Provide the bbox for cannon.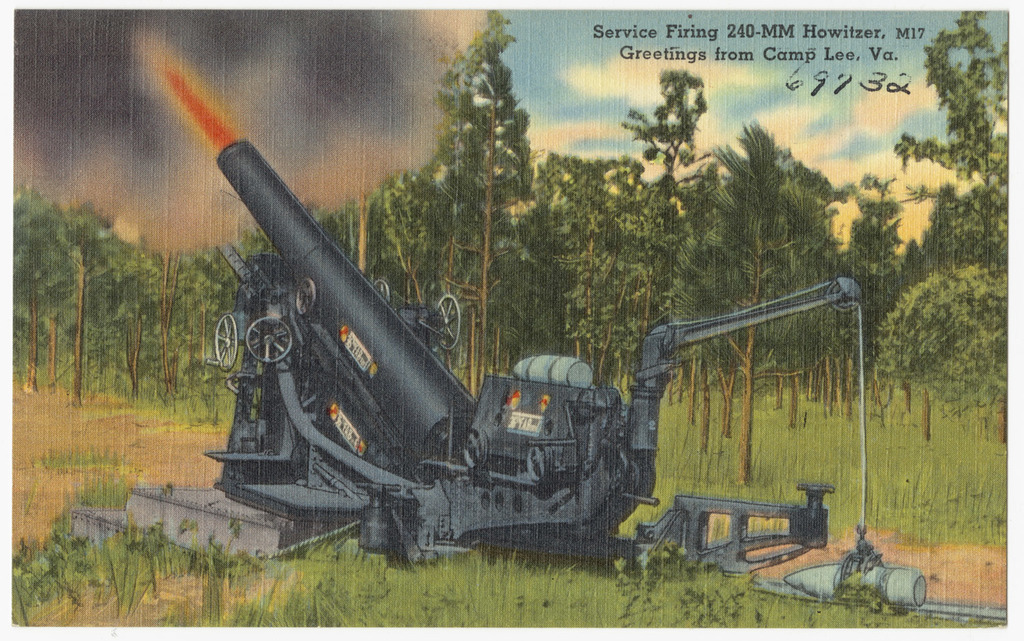
crop(74, 139, 1023, 624).
